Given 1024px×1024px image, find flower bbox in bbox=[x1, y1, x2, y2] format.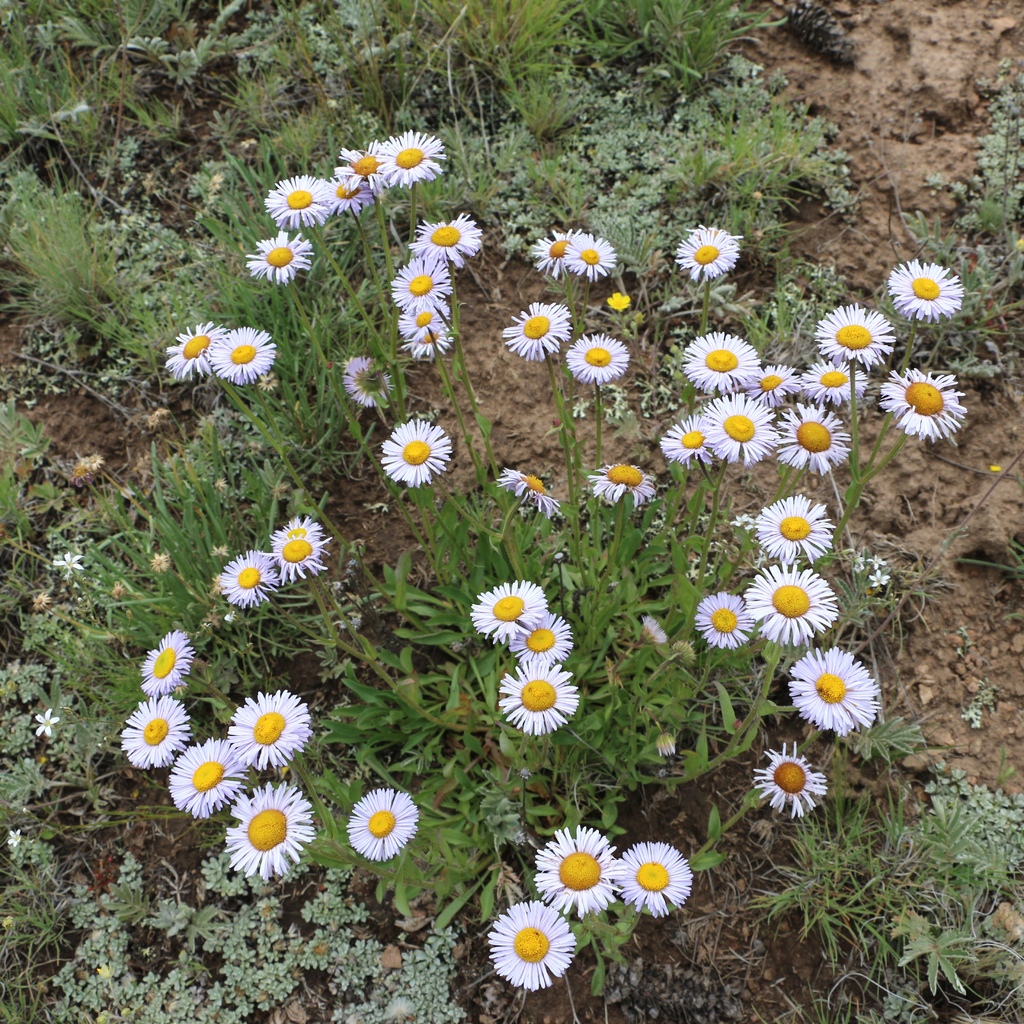
bbox=[382, 131, 447, 188].
